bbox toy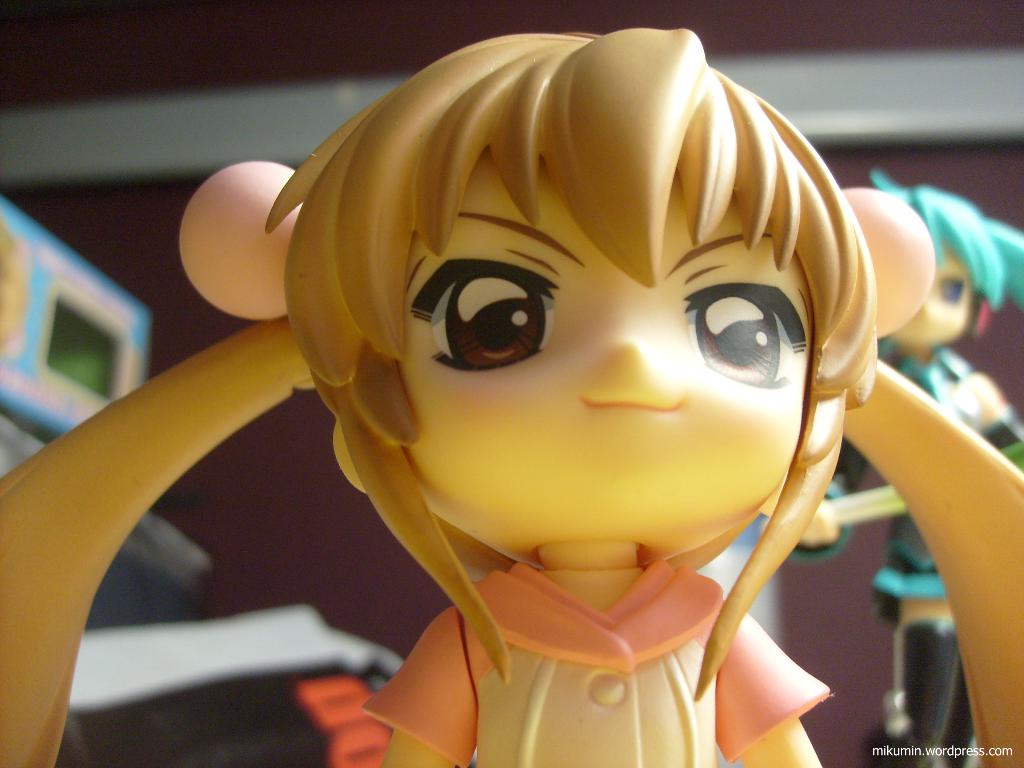
select_region(0, 27, 1023, 767)
